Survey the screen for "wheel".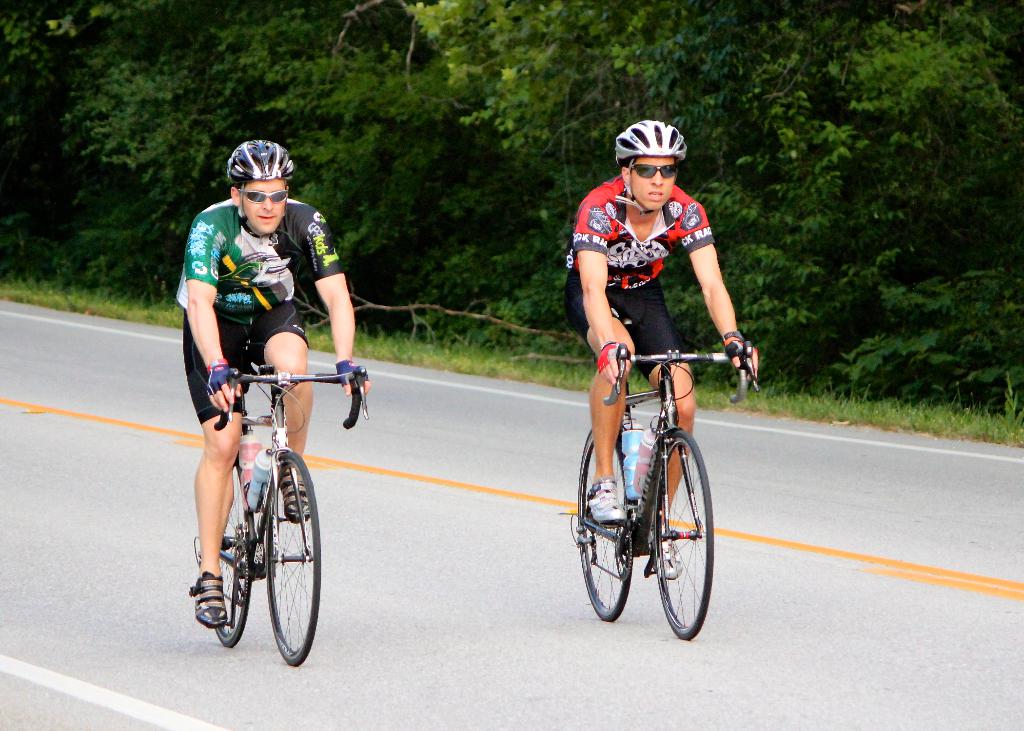
Survey found: (262, 449, 321, 668).
